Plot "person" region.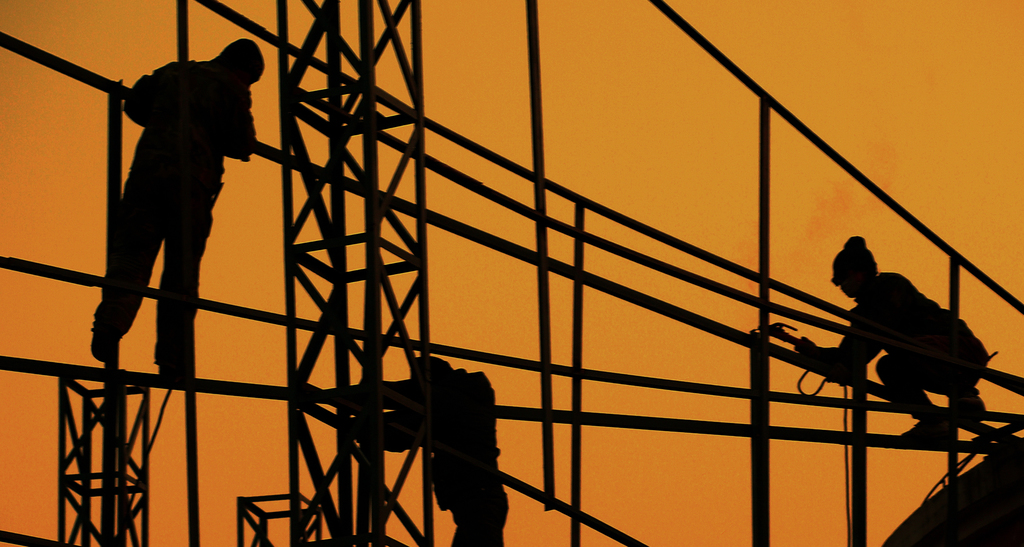
Plotted at [left=88, top=40, right=266, bottom=373].
